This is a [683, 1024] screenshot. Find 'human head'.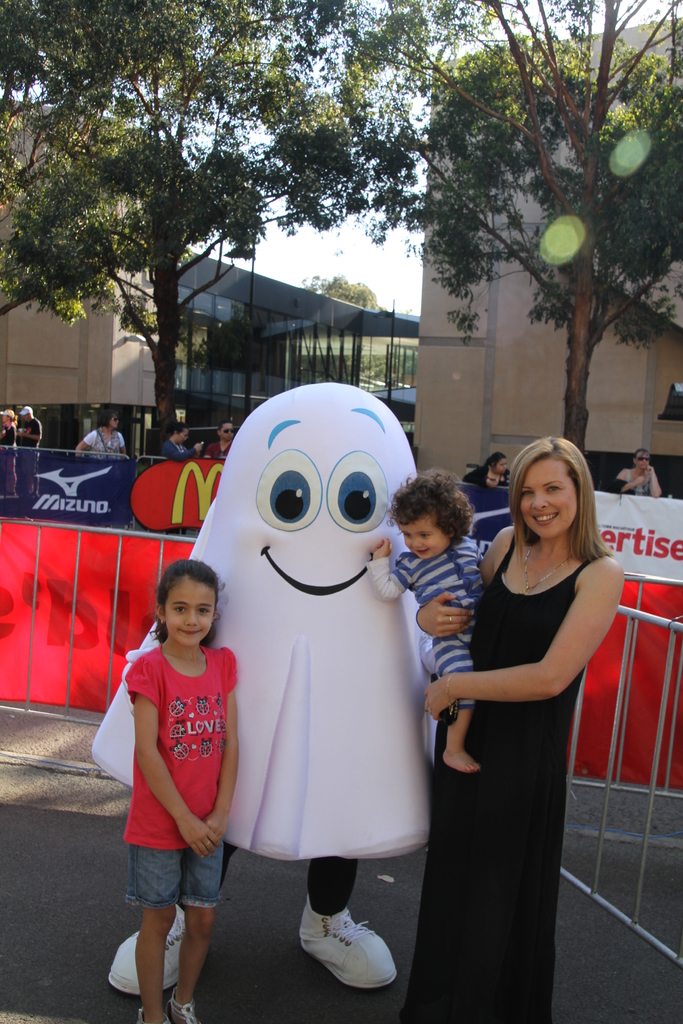
Bounding box: {"x1": 153, "y1": 555, "x2": 218, "y2": 644}.
